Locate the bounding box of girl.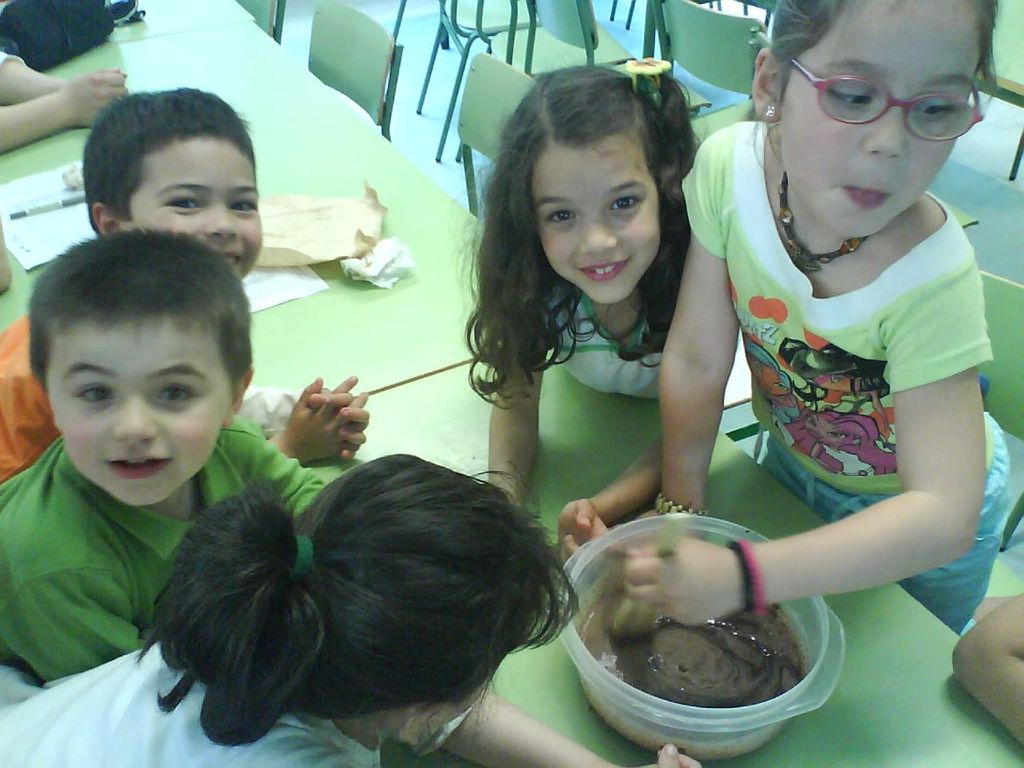
Bounding box: <region>0, 448, 702, 767</region>.
